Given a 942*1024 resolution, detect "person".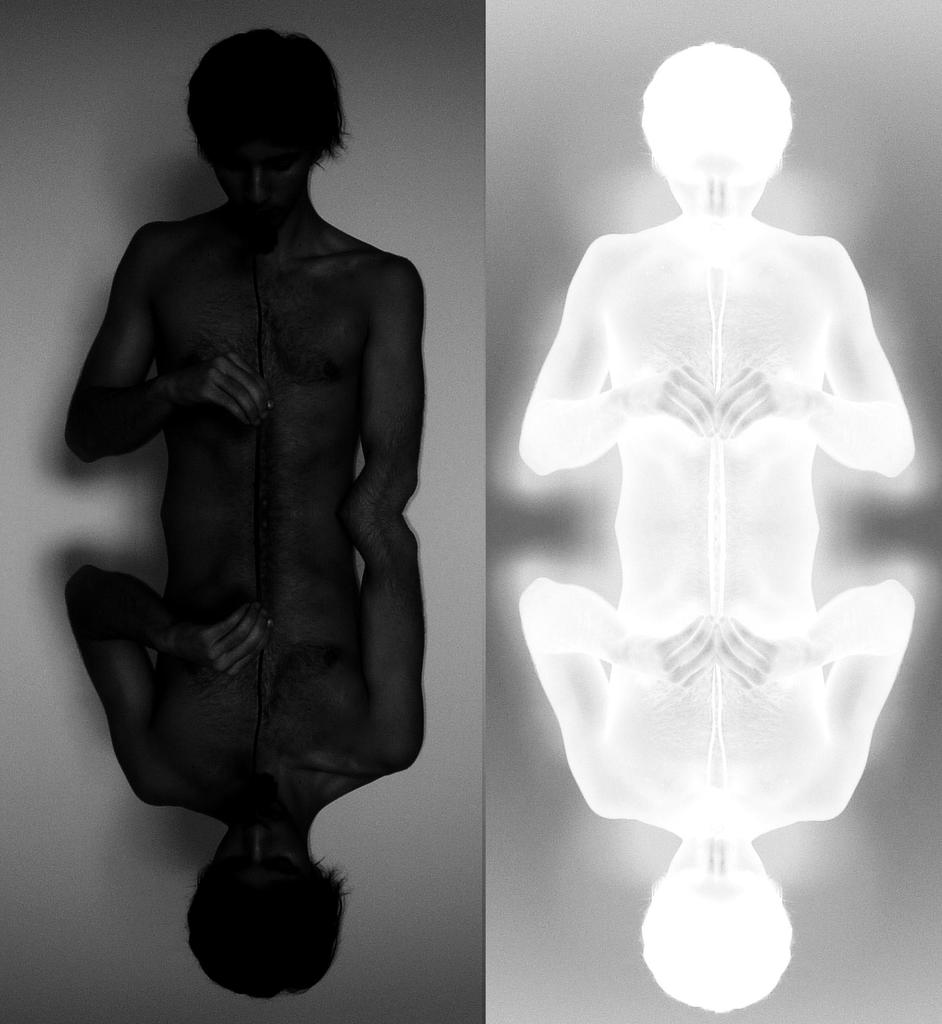
bbox(58, 28, 423, 476).
